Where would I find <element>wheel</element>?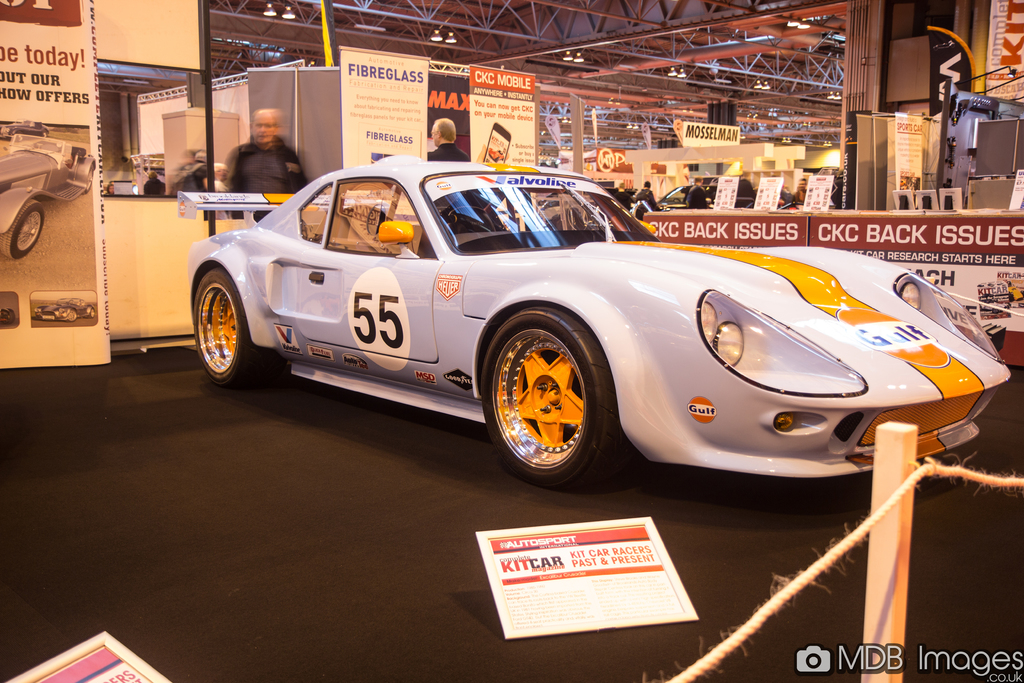
At [67, 310, 76, 322].
